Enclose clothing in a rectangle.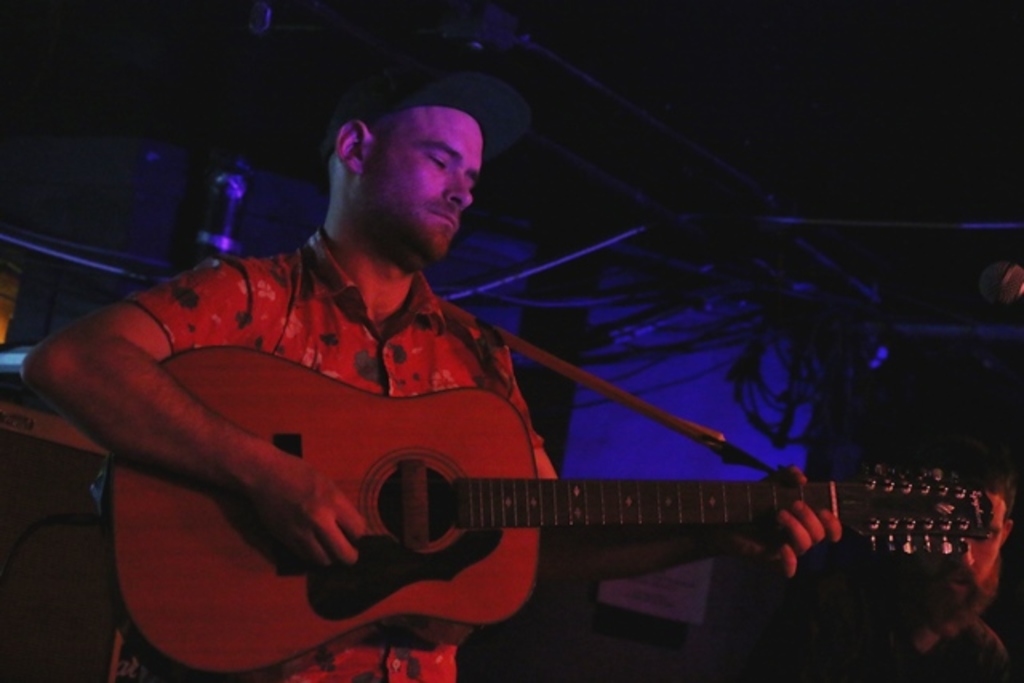
(x1=822, y1=621, x2=1010, y2=681).
